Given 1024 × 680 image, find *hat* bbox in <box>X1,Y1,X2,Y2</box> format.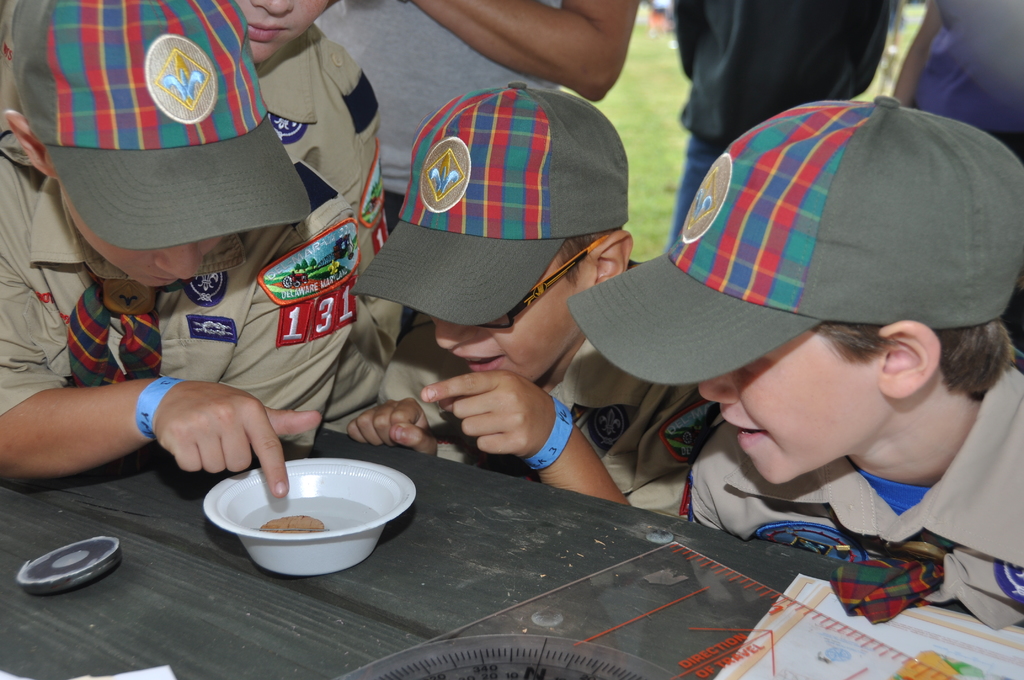
<box>0,0,314,249</box>.
